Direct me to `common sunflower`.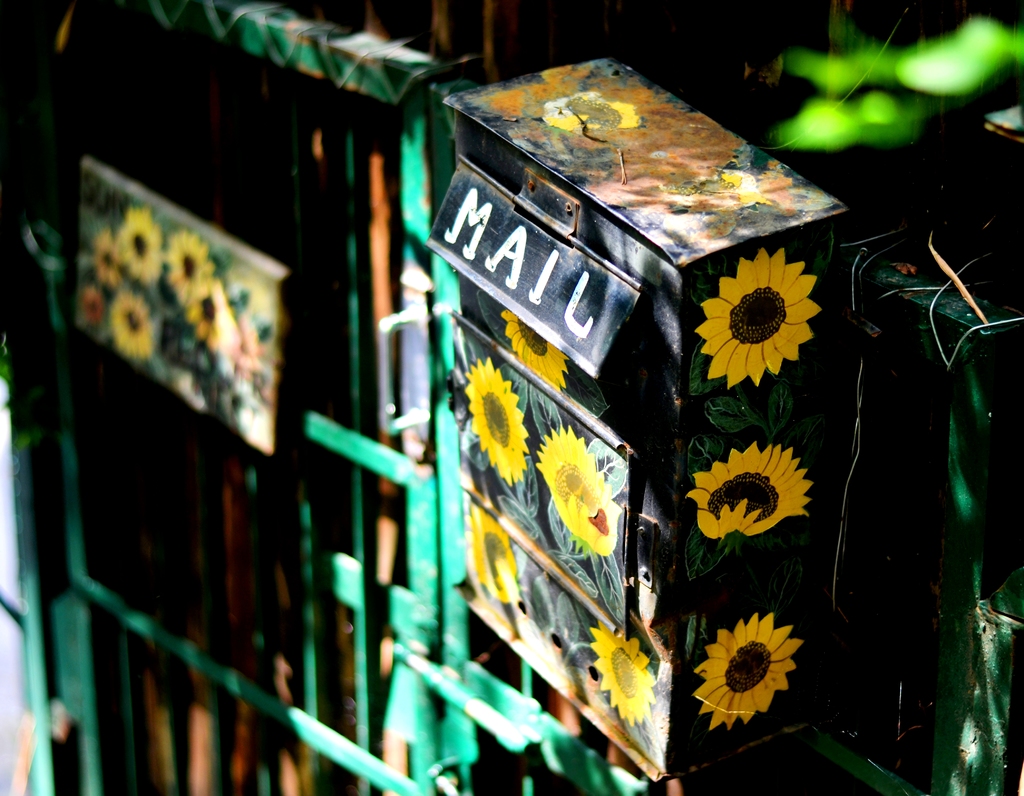
Direction: box(533, 434, 614, 550).
